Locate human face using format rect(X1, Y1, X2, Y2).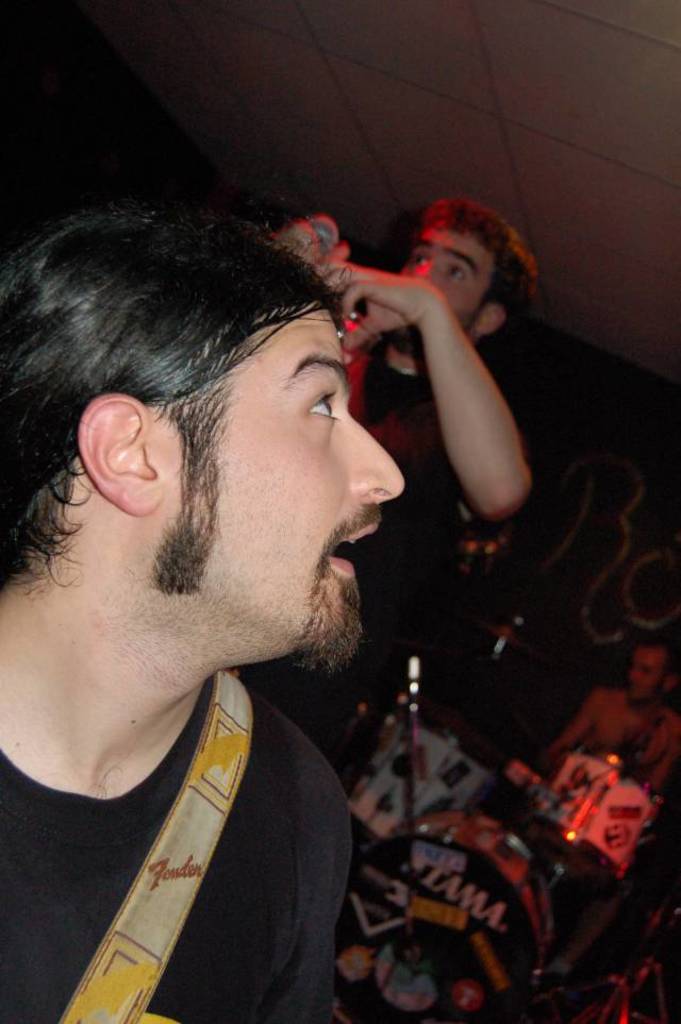
rect(153, 310, 400, 660).
